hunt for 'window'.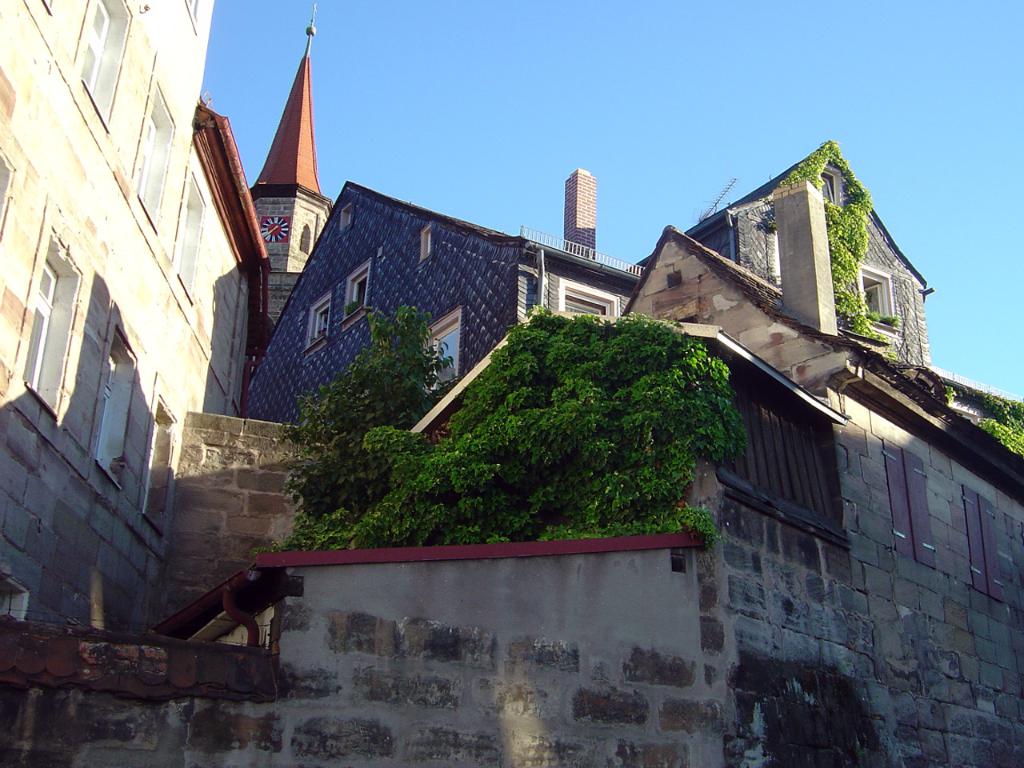
Hunted down at bbox=[855, 269, 891, 325].
